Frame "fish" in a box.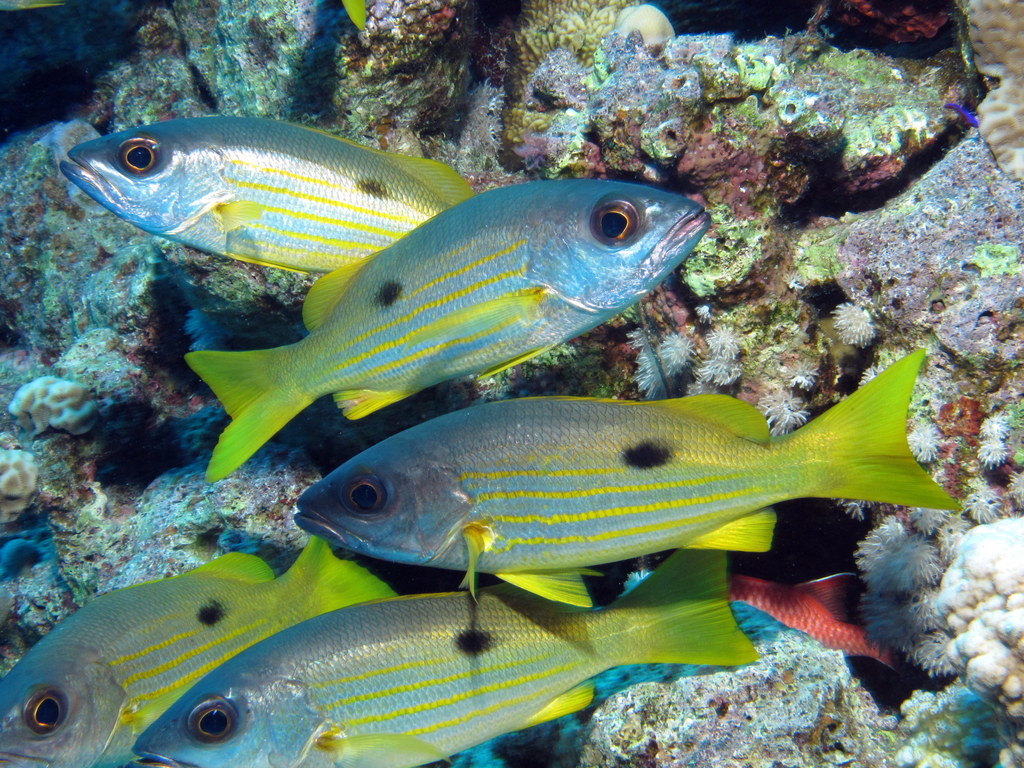
crop(134, 549, 755, 767).
